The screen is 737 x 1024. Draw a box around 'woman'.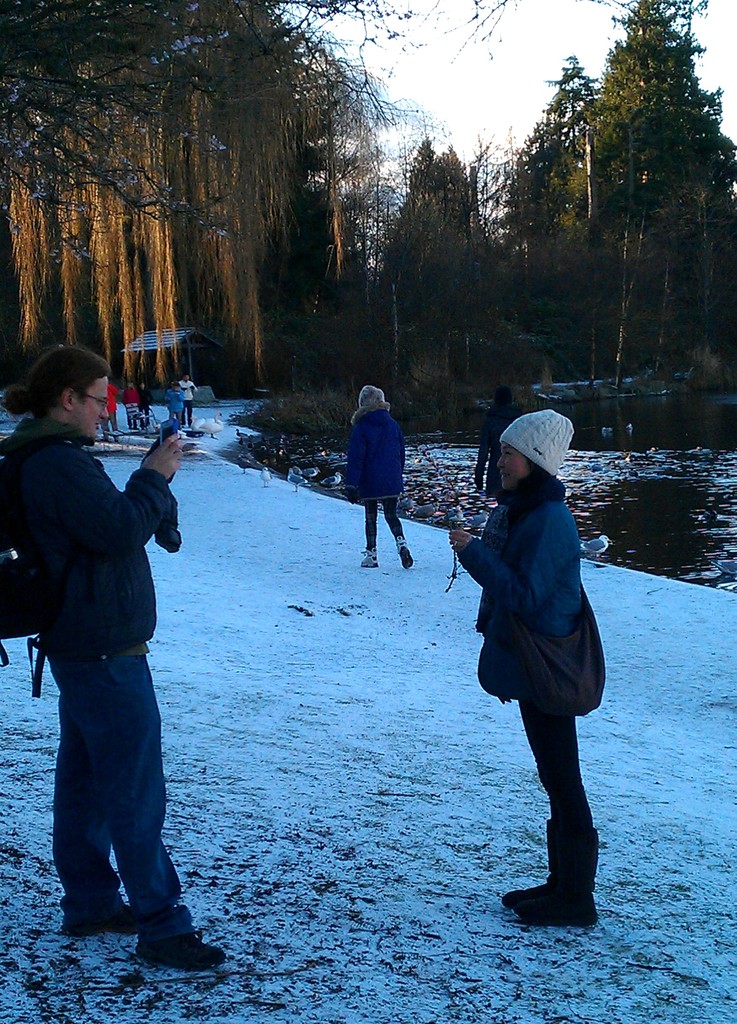
box(163, 382, 186, 429).
